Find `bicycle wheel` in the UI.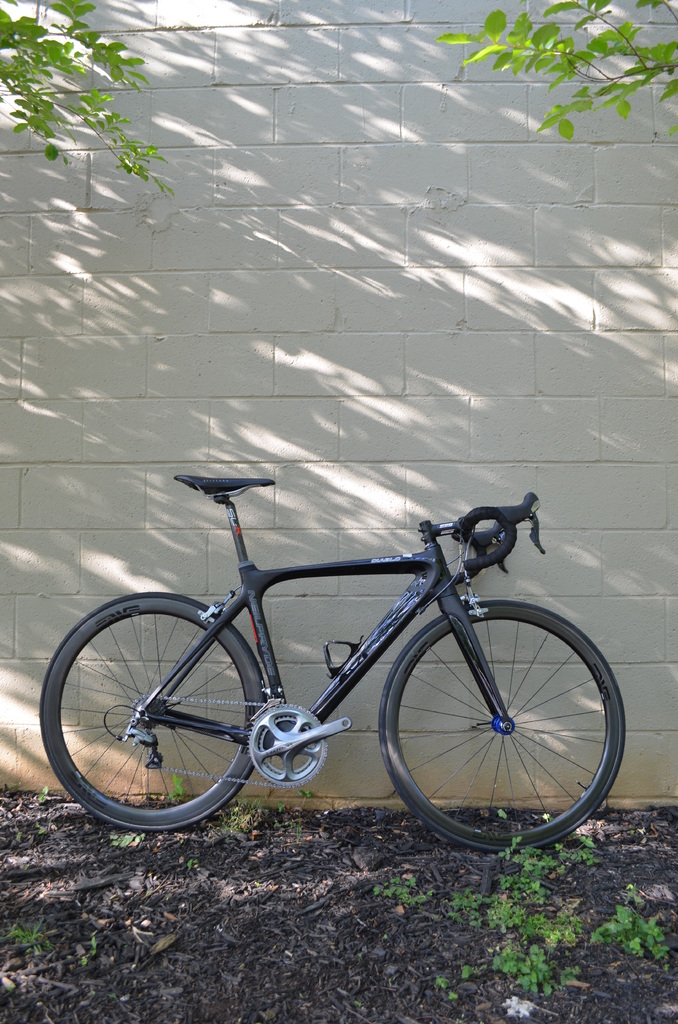
UI element at locate(70, 588, 278, 839).
